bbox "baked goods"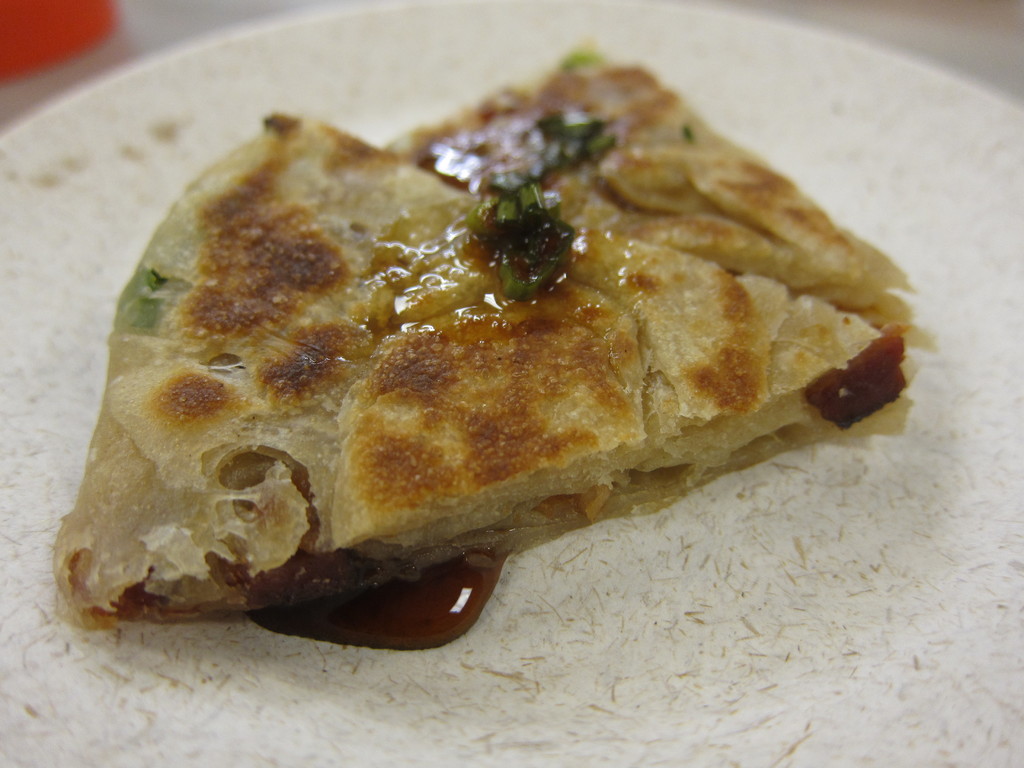
x1=383 y1=33 x2=941 y2=353
